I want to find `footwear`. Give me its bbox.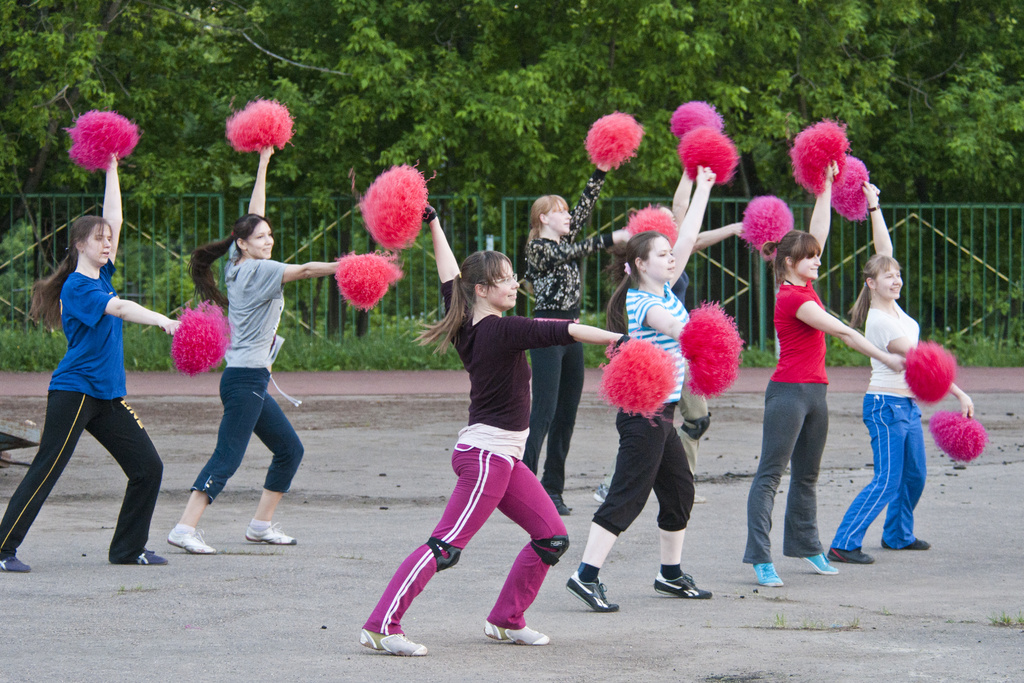
(left=168, top=527, right=218, bottom=551).
